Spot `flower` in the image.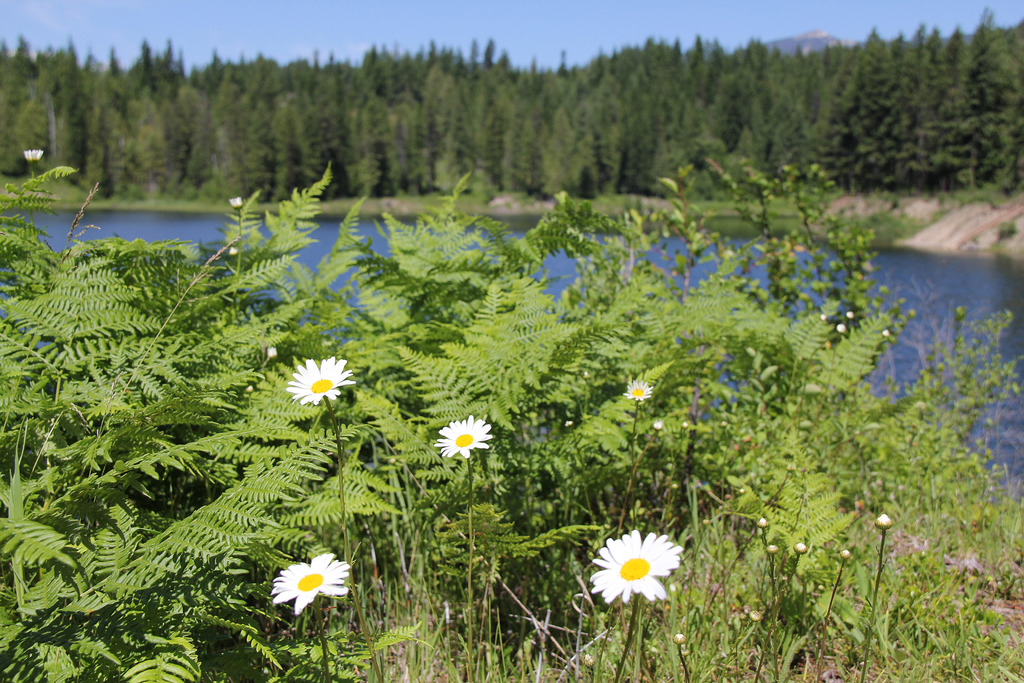
`flower` found at box=[837, 547, 854, 563].
